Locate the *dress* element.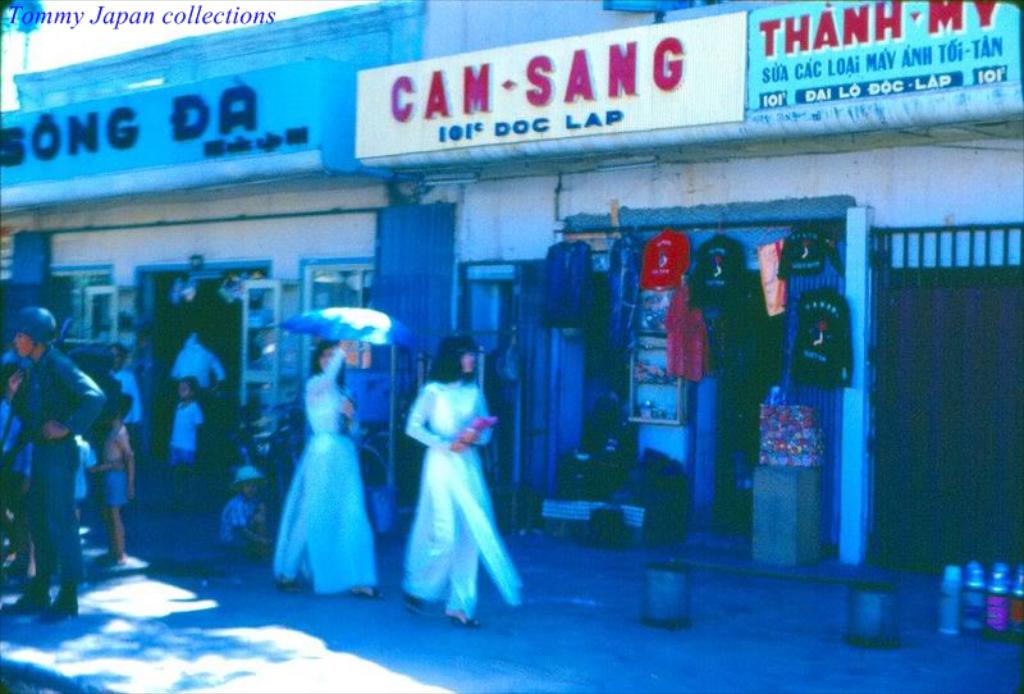
Element bbox: x1=273, y1=351, x2=384, y2=598.
